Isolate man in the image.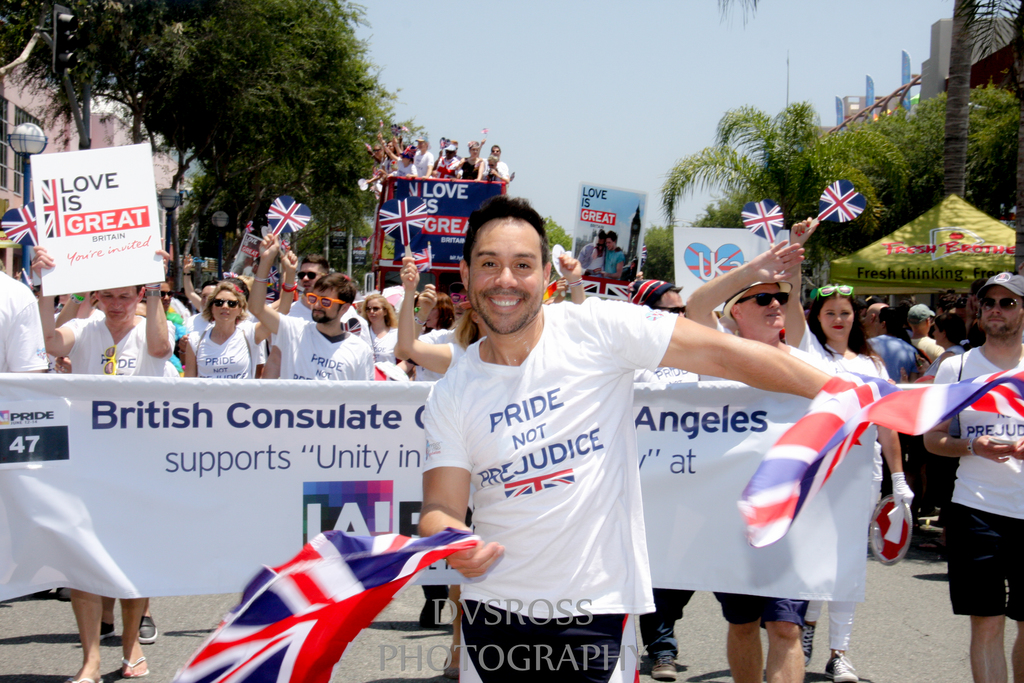
Isolated region: {"left": 261, "top": 254, "right": 372, "bottom": 379}.
